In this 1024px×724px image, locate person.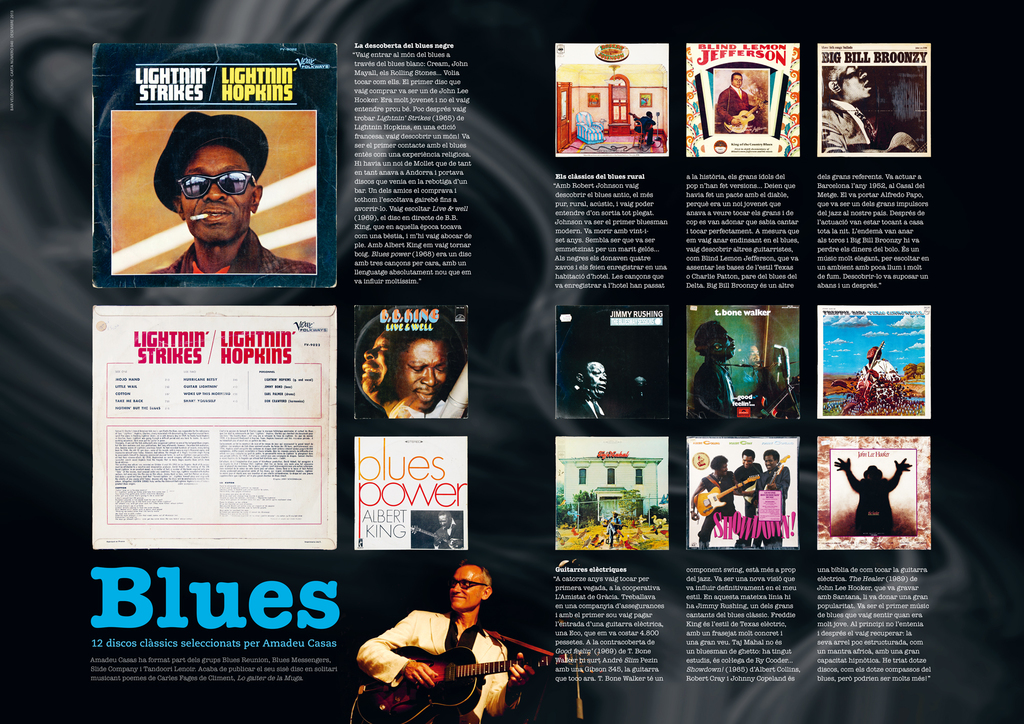
Bounding box: locate(378, 314, 470, 421).
